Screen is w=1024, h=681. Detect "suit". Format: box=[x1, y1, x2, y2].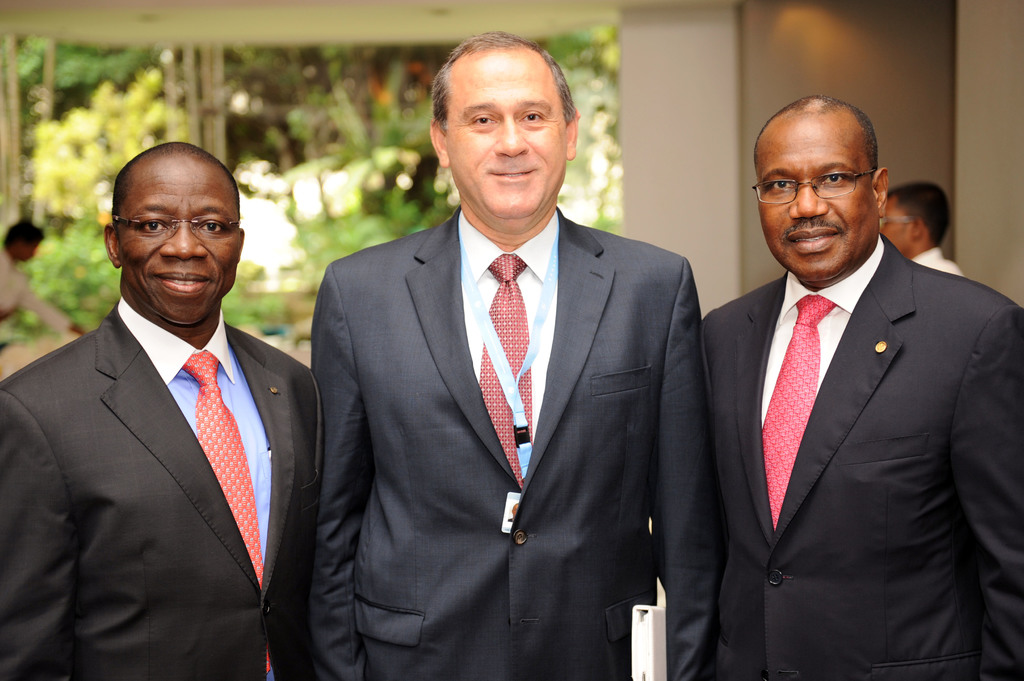
box=[0, 300, 323, 680].
